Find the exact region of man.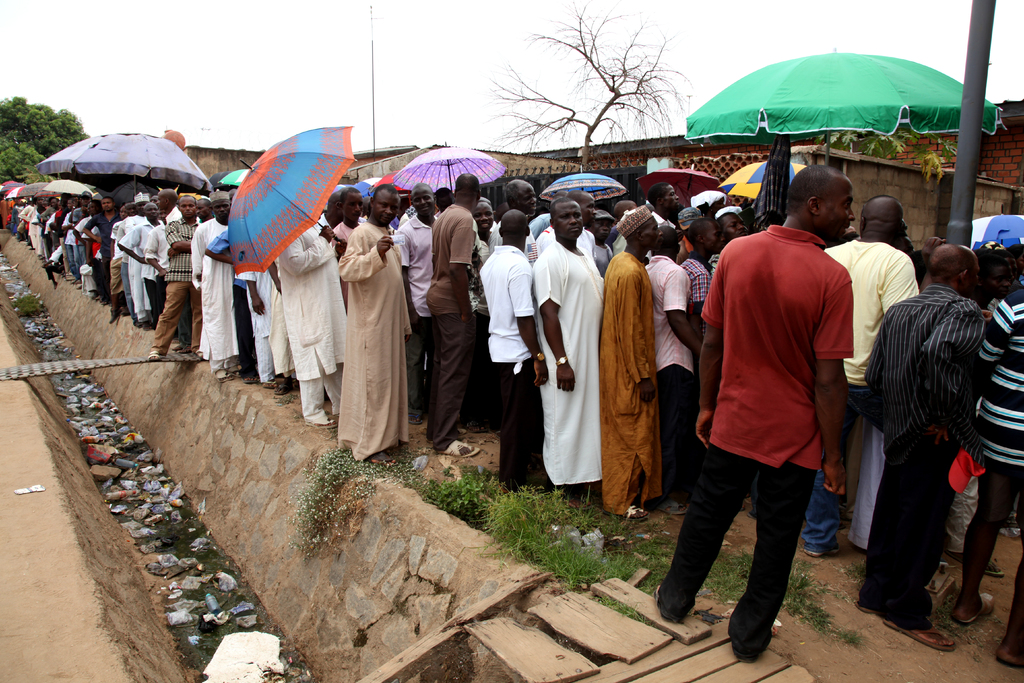
Exact region: 478 209 547 488.
